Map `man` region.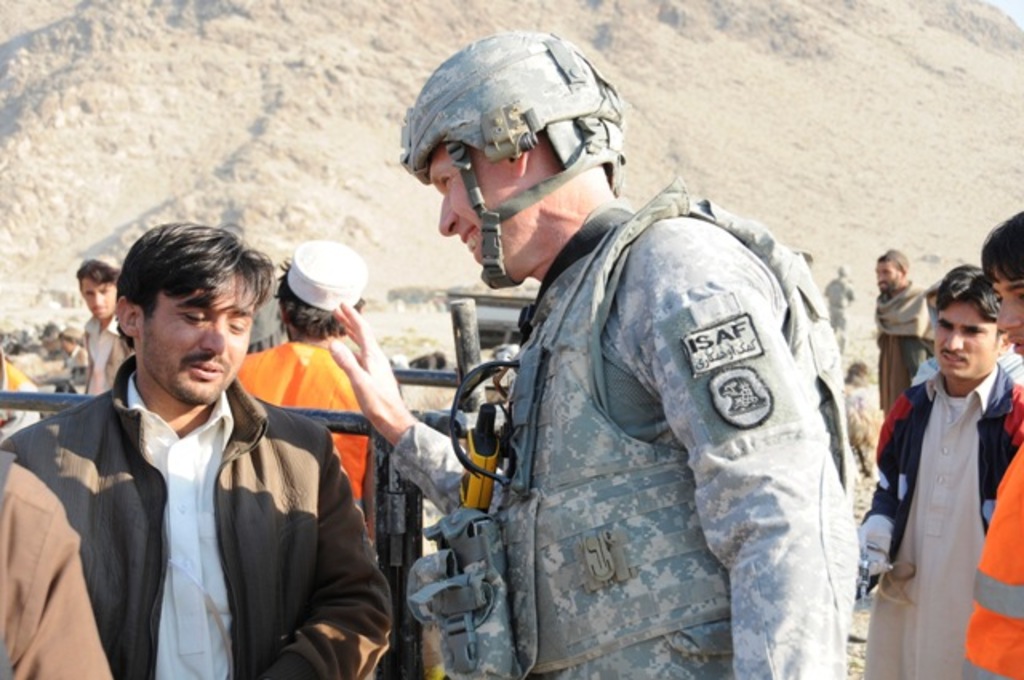
Mapped to locate(221, 242, 376, 525).
